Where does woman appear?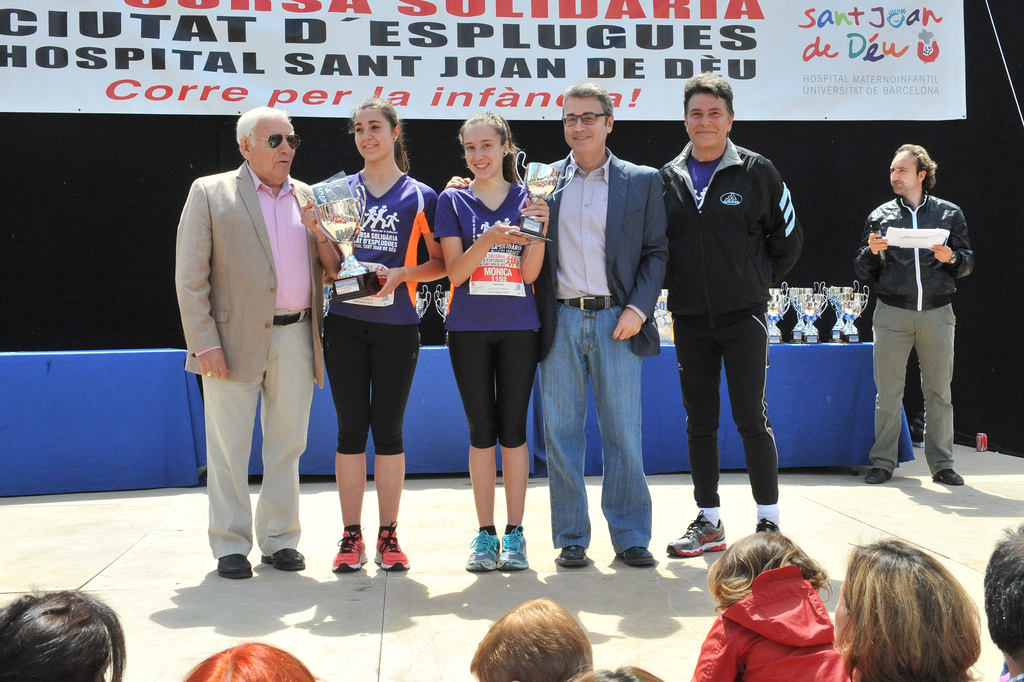
Appears at detection(178, 640, 315, 681).
